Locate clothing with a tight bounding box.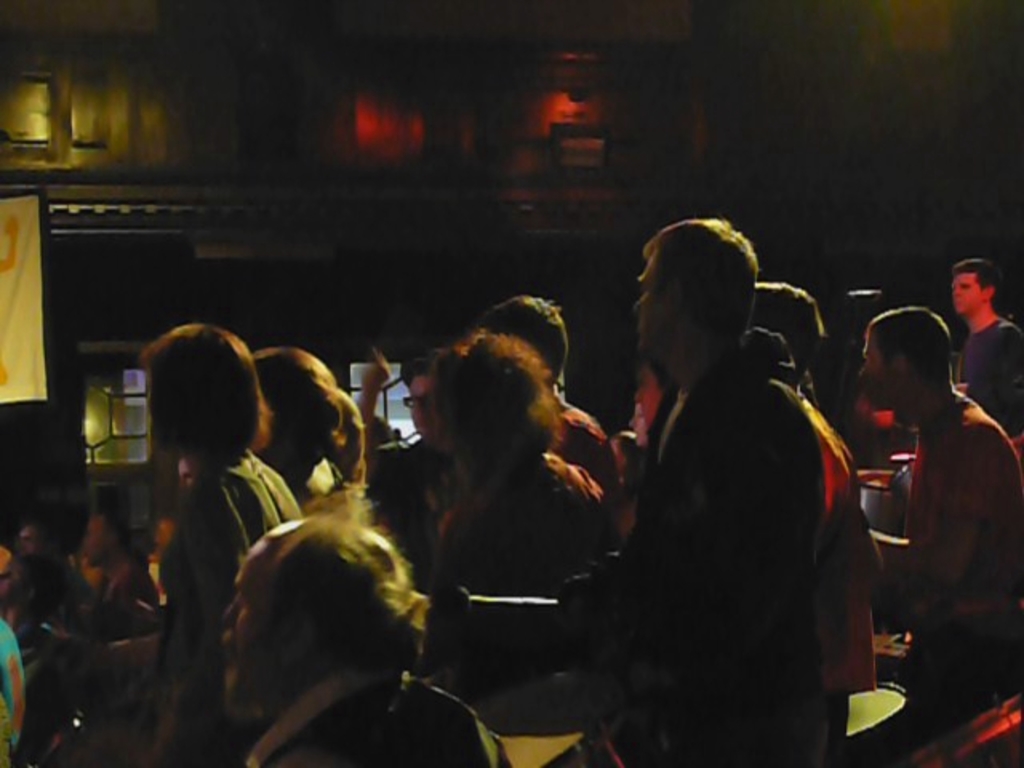
detection(965, 314, 1022, 429).
